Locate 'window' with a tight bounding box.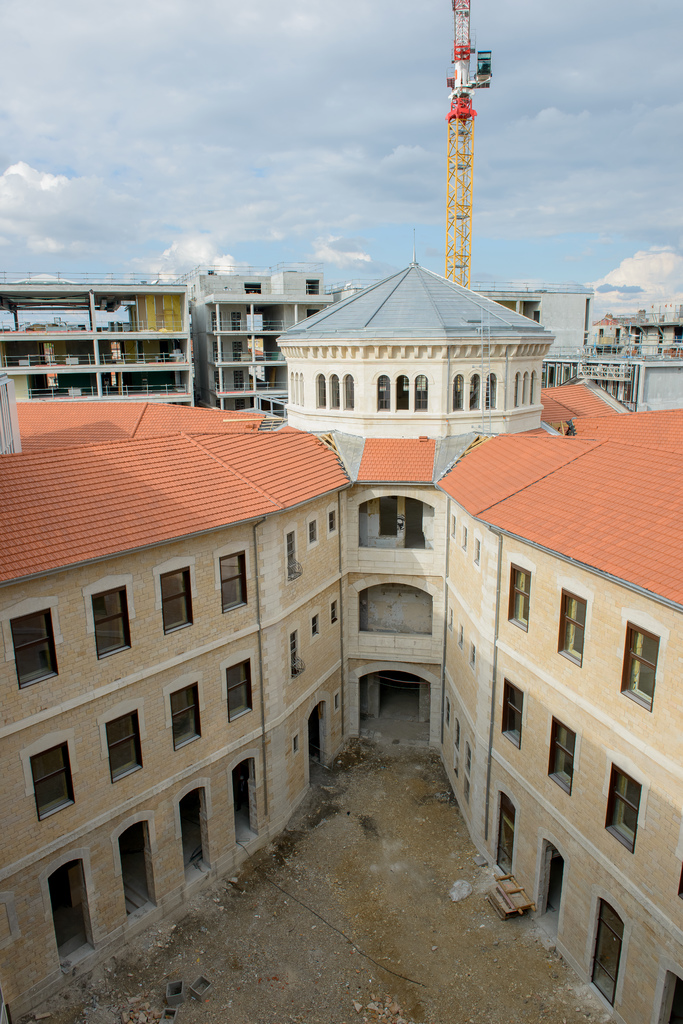
bbox(224, 659, 254, 723).
